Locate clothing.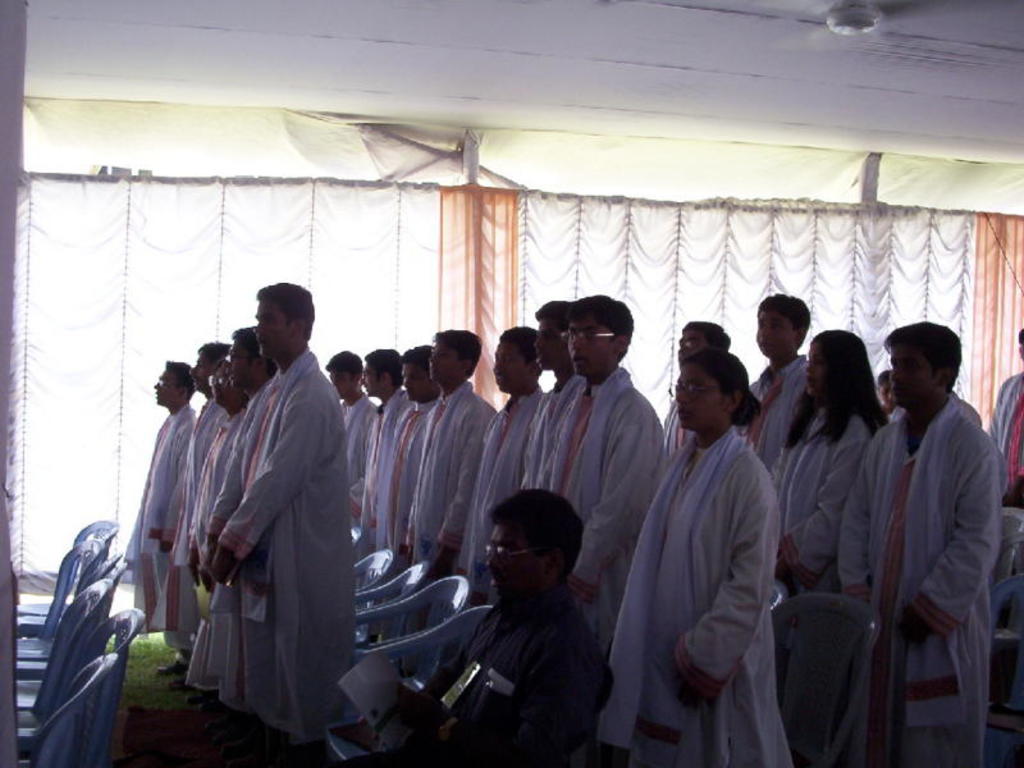
Bounding box: 740/349/800/493.
